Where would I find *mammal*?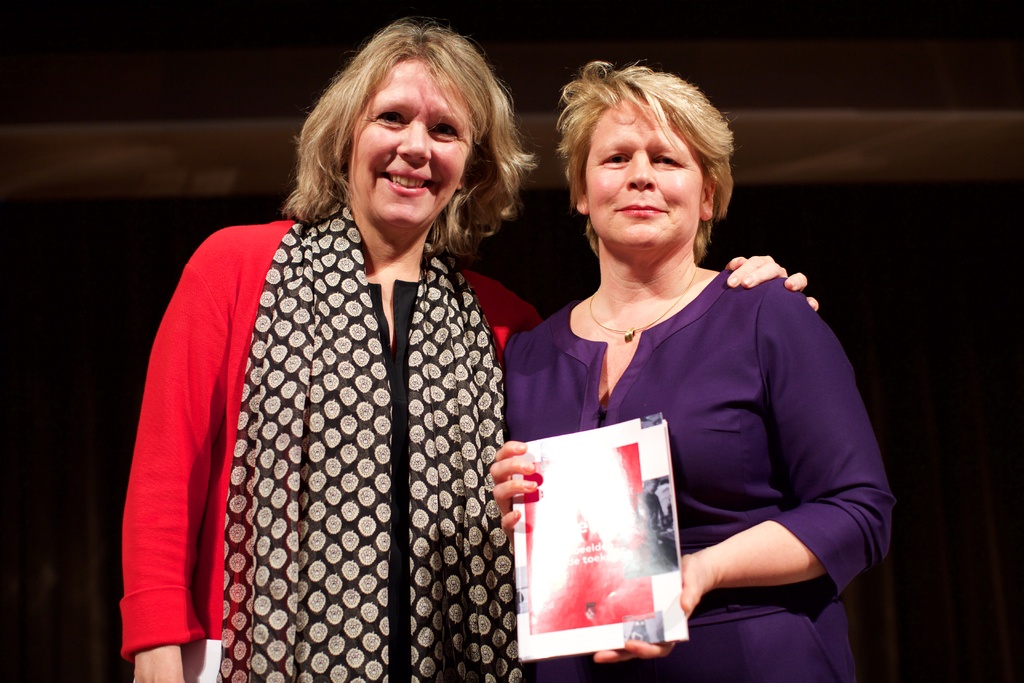
At 121:15:819:682.
